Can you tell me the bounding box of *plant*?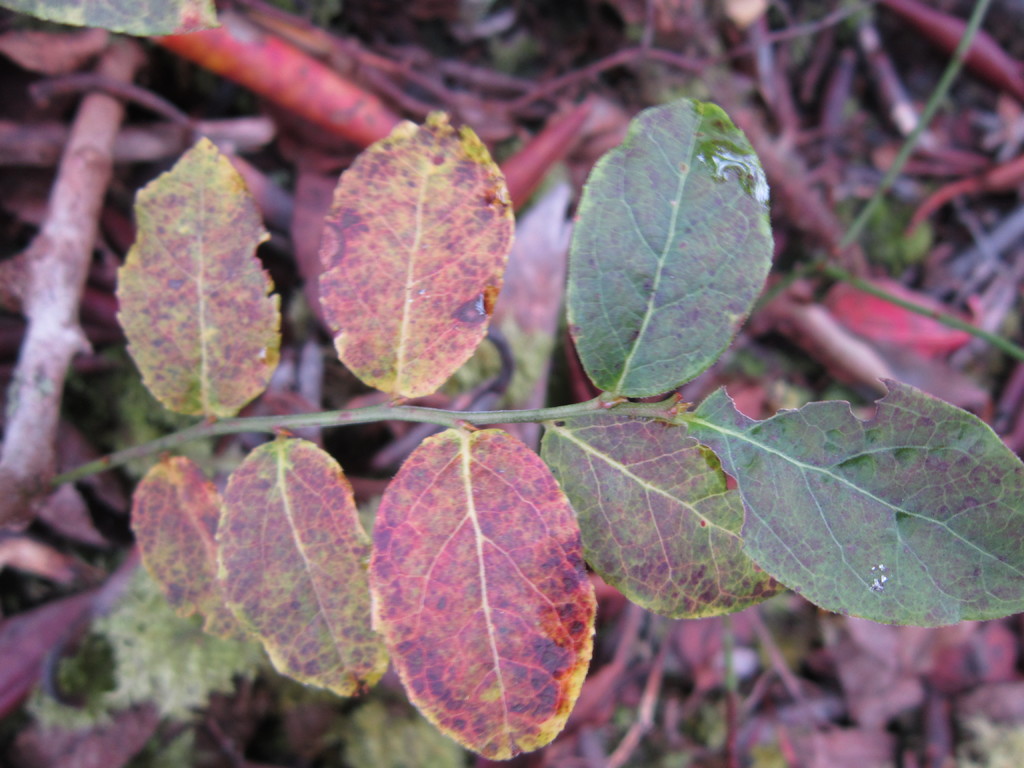
bbox=[86, 83, 963, 767].
